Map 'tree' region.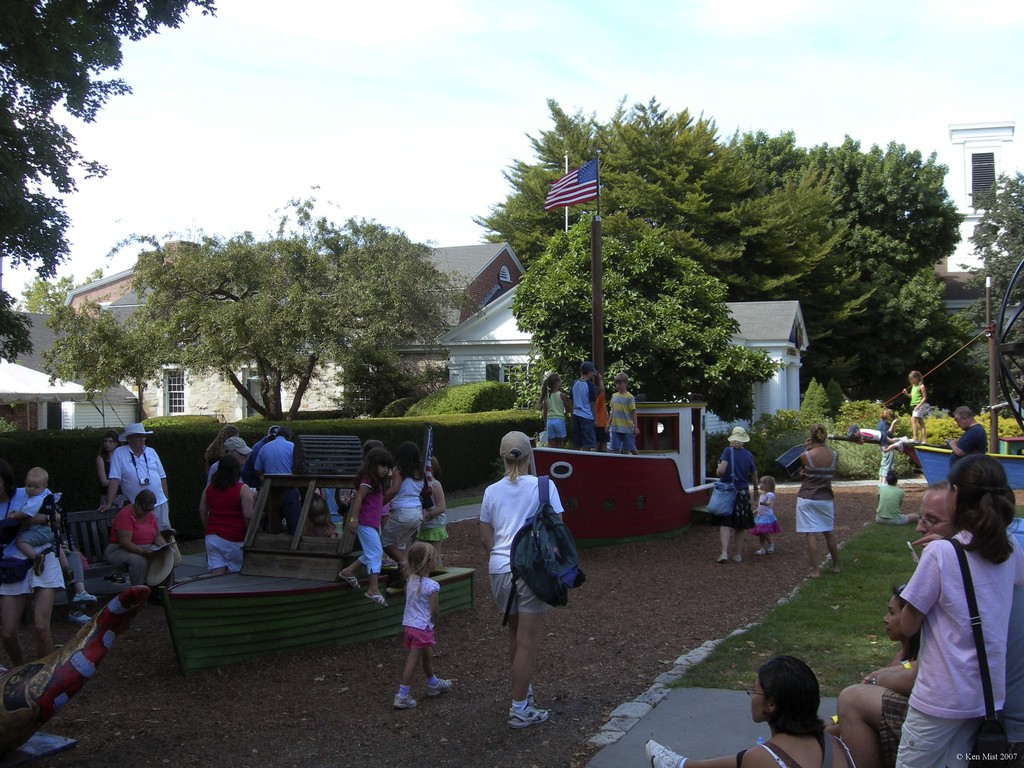
Mapped to (left=505, top=206, right=805, bottom=415).
